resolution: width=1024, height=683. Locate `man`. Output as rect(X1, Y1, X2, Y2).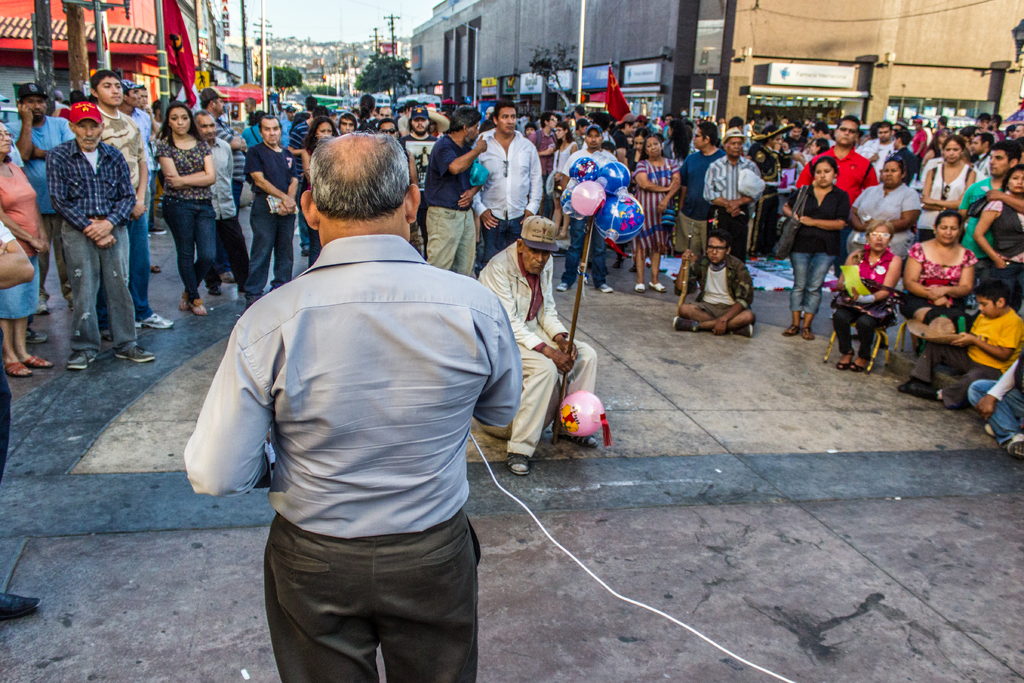
rect(136, 85, 170, 240).
